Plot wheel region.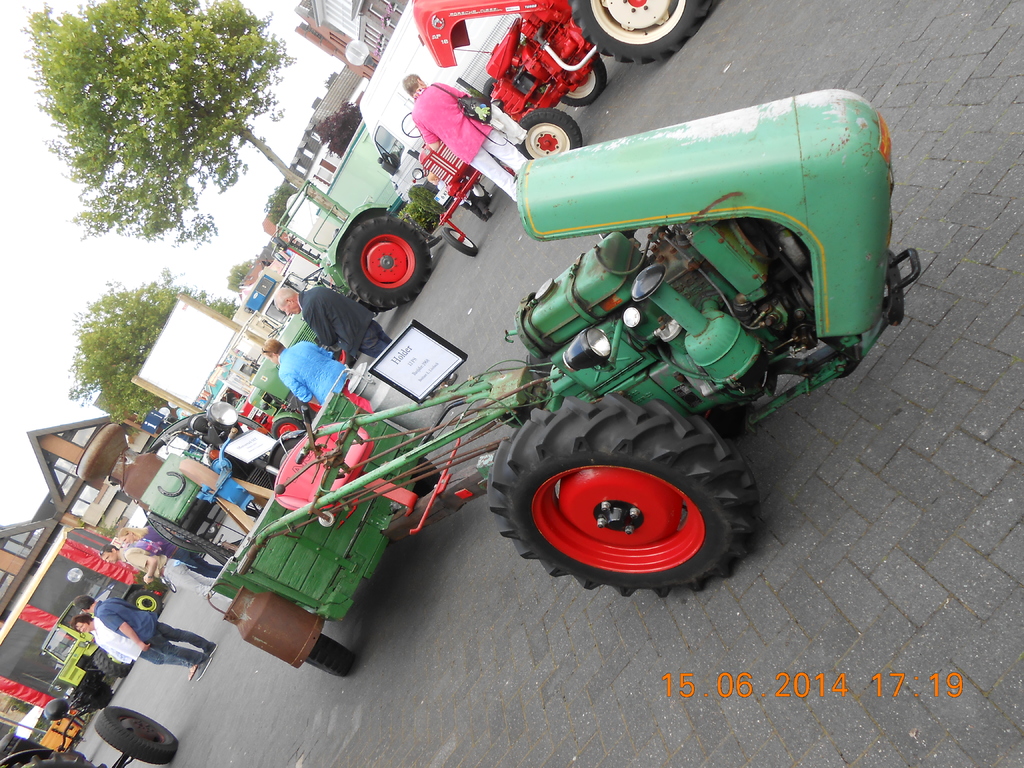
Plotted at (269, 325, 284, 335).
